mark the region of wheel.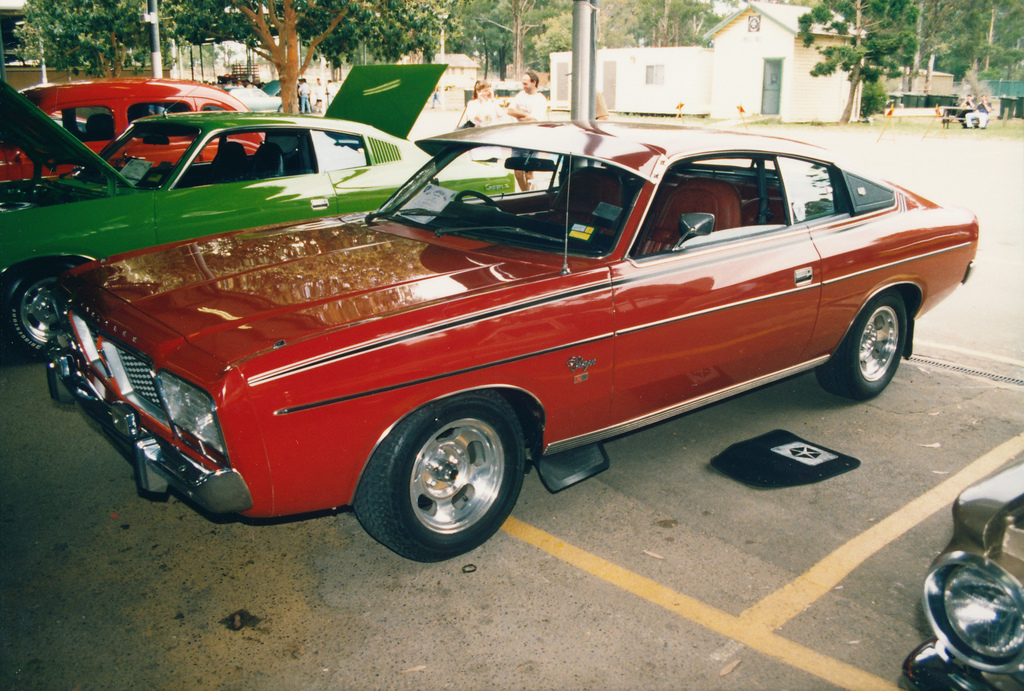
Region: select_region(834, 283, 931, 405).
